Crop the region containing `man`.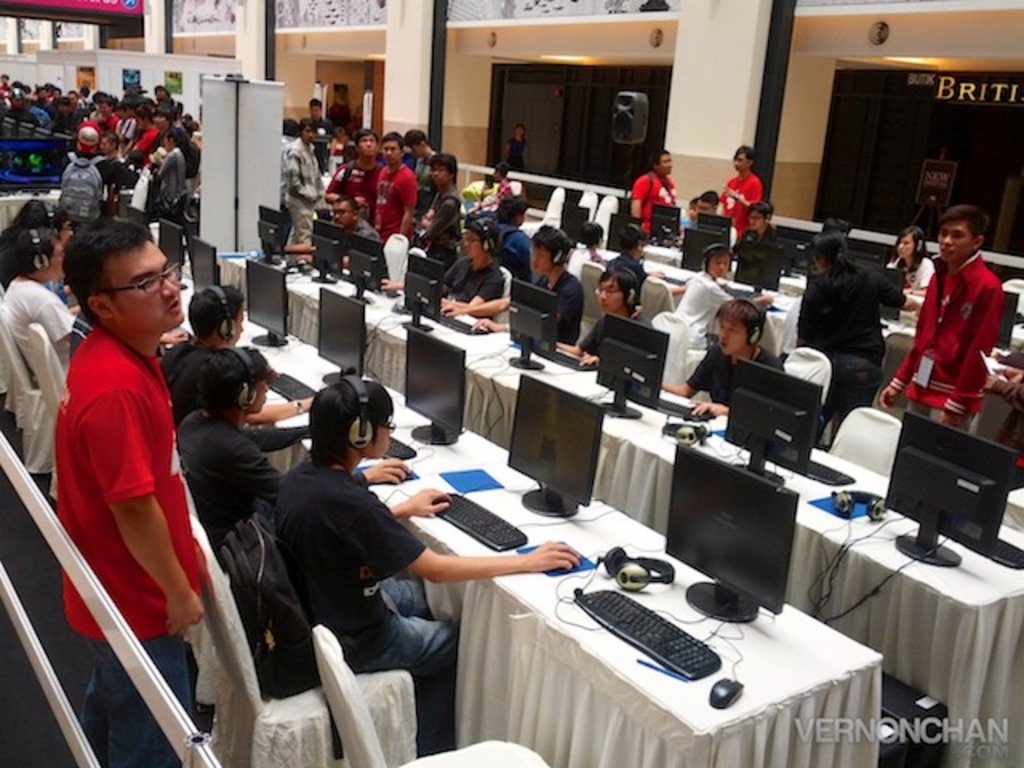
Crop region: <region>320, 128, 387, 219</region>.
